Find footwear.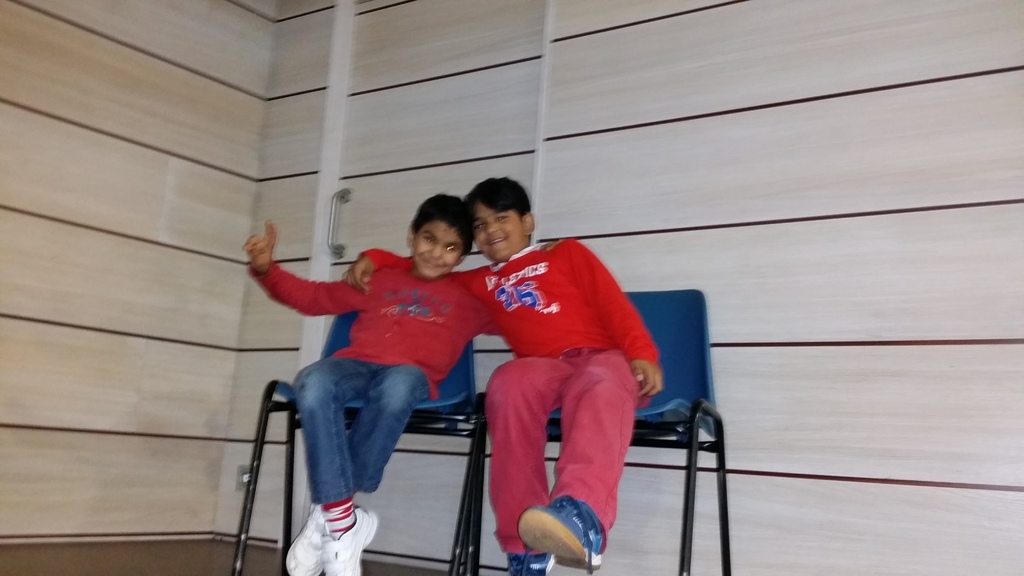
[x1=499, y1=551, x2=556, y2=575].
